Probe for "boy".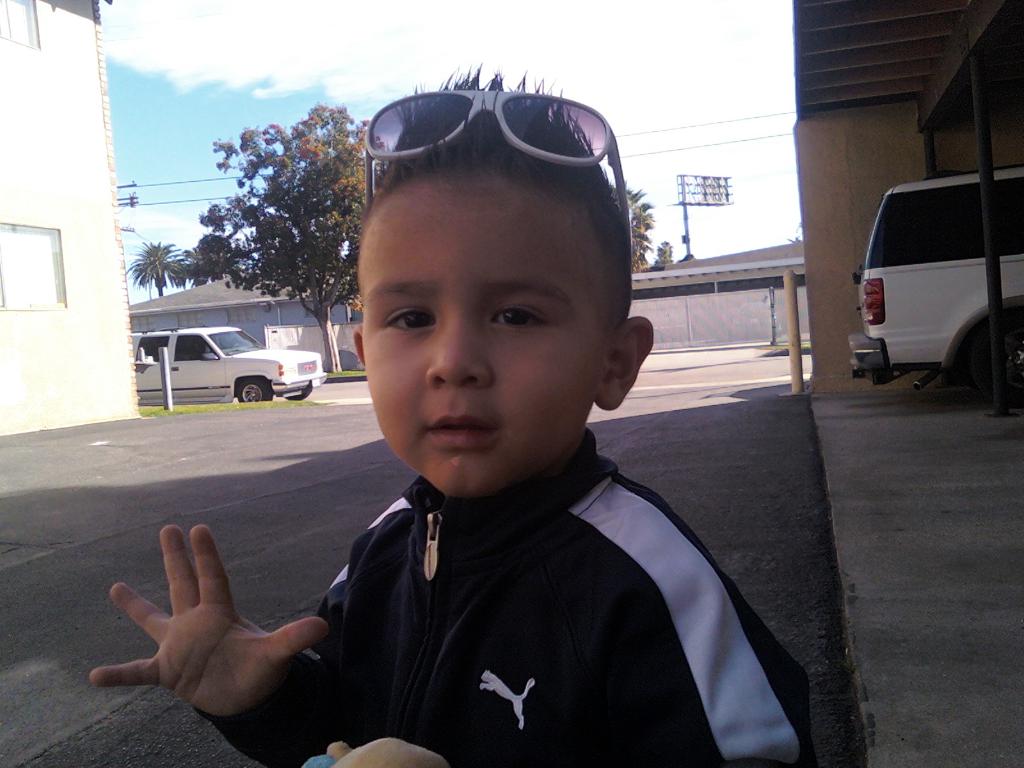
Probe result: (x1=92, y1=60, x2=812, y2=767).
